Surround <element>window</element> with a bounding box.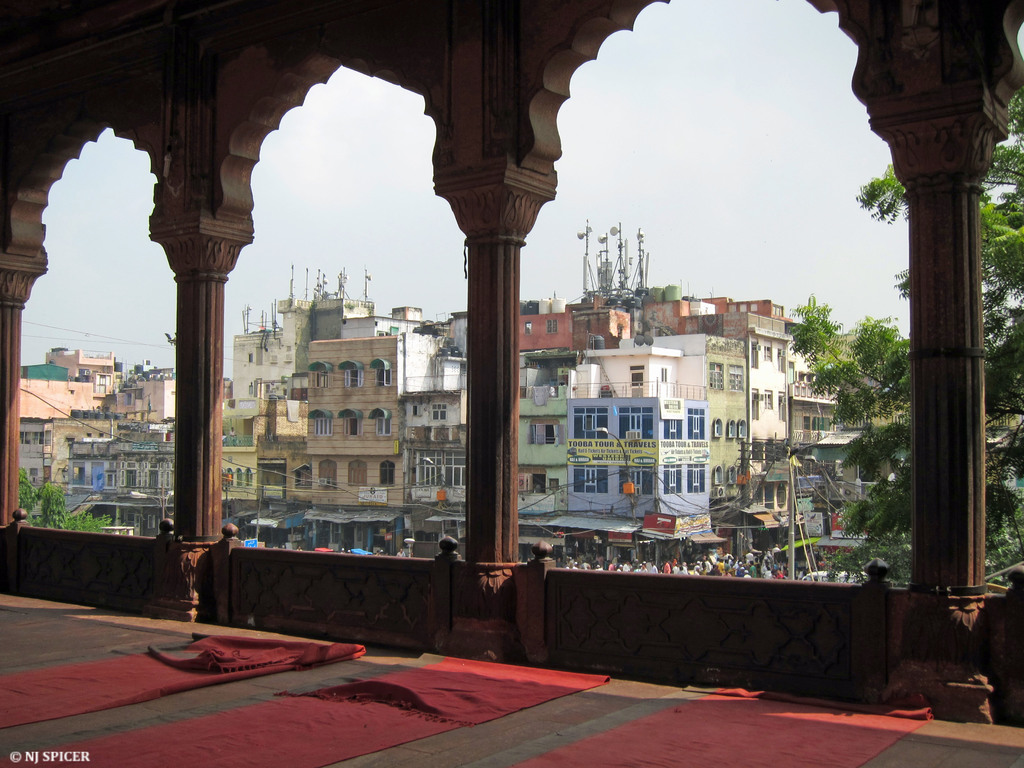
detection(20, 431, 45, 445).
